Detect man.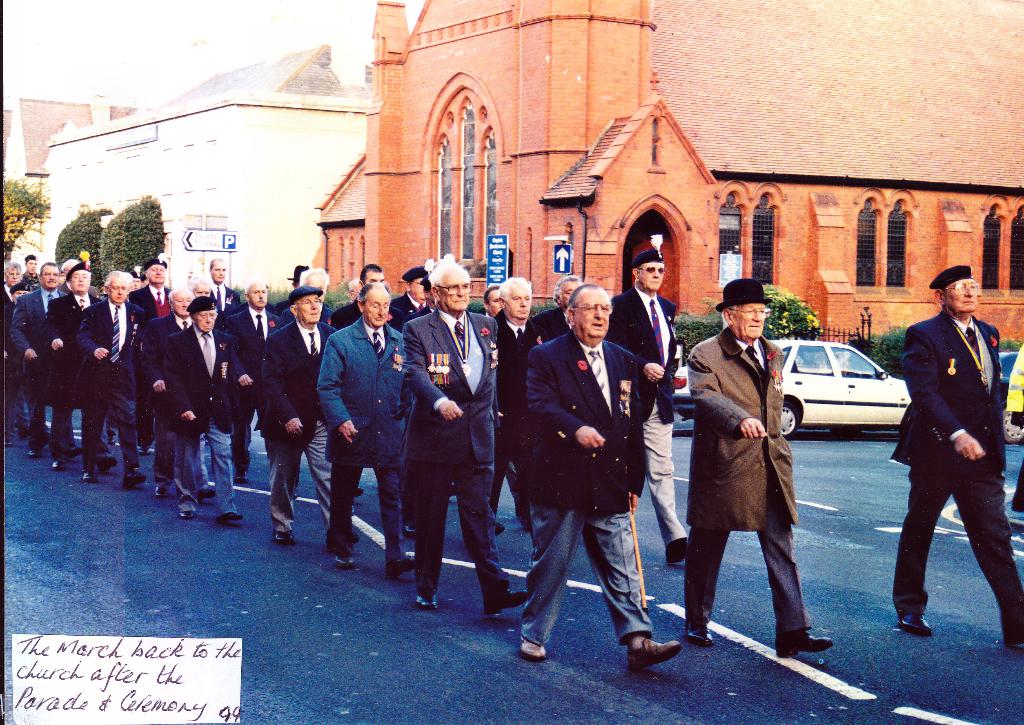
Detected at Rect(228, 274, 289, 482).
